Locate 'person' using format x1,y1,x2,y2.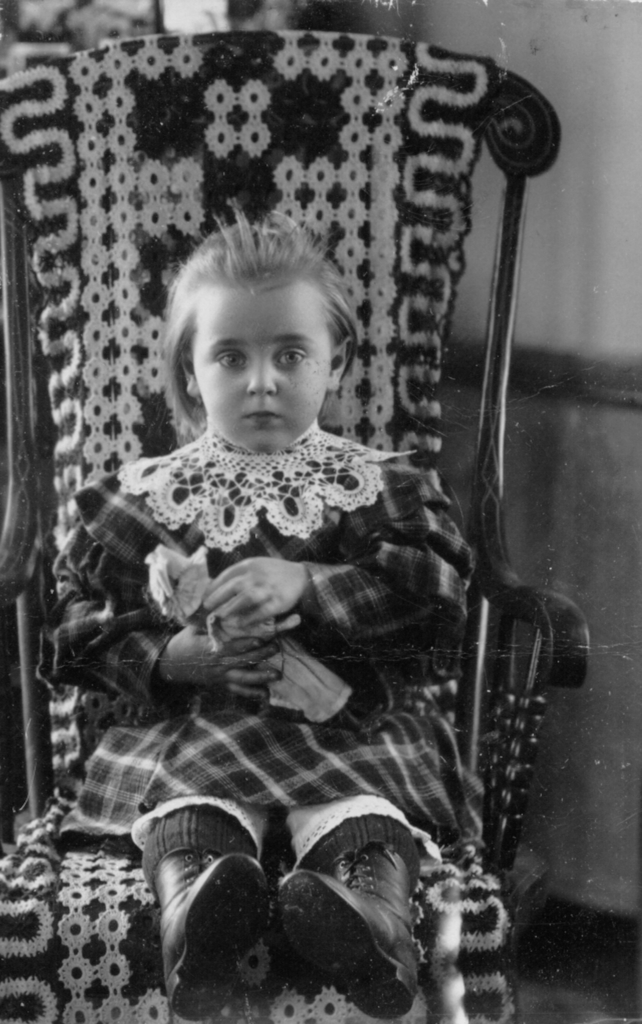
96,126,541,980.
